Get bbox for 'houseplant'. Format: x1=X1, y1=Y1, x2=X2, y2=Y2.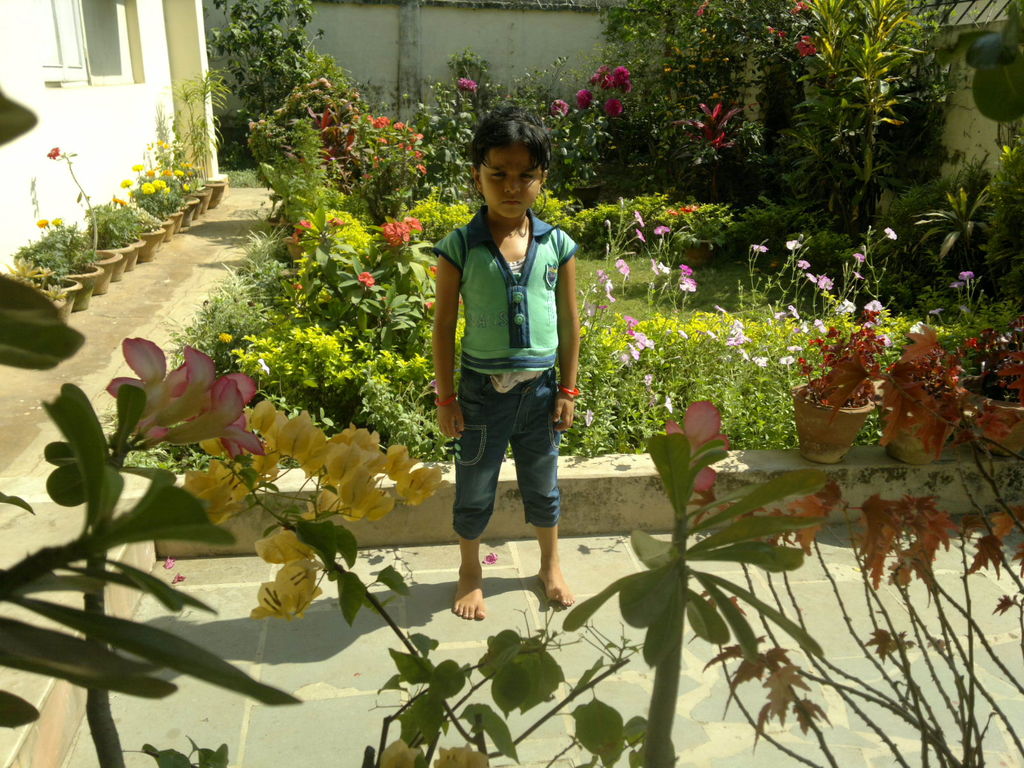
x1=0, y1=243, x2=86, y2=340.
